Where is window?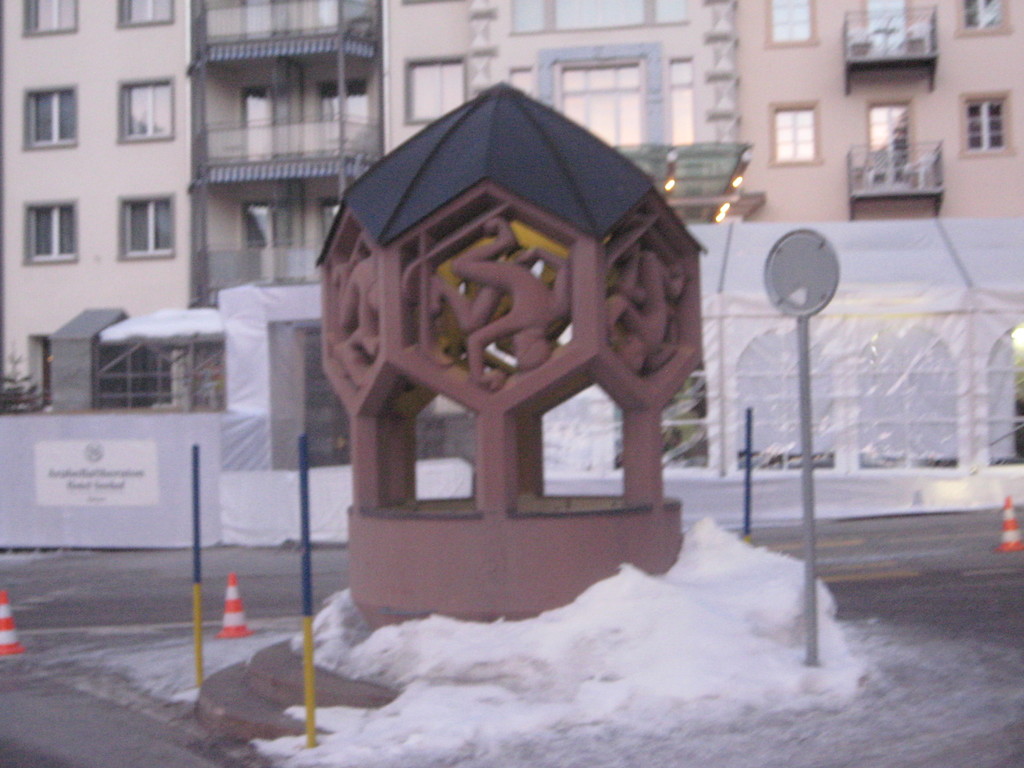
select_region(23, 0, 81, 32).
